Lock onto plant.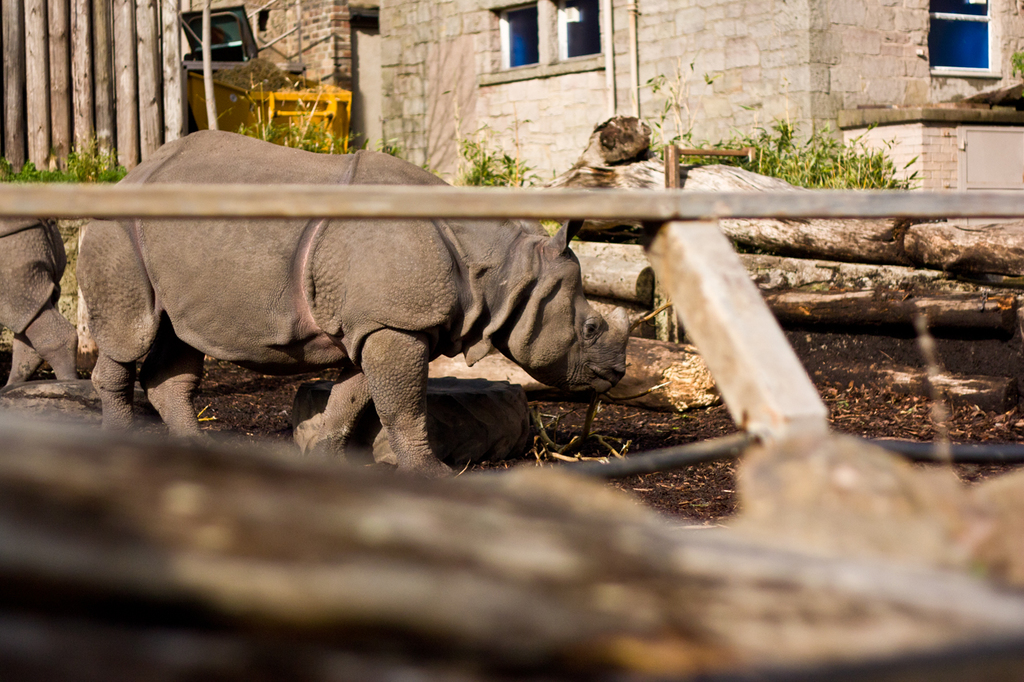
Locked: box=[463, 129, 567, 202].
